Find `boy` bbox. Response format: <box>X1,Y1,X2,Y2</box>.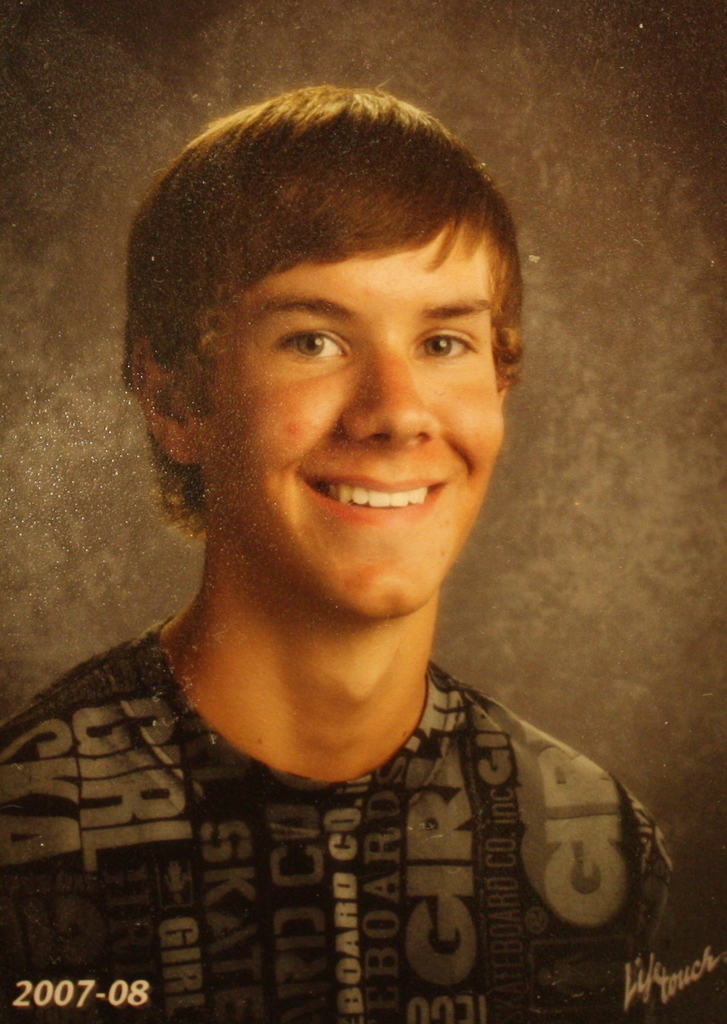
<box>0,86,726,1023</box>.
